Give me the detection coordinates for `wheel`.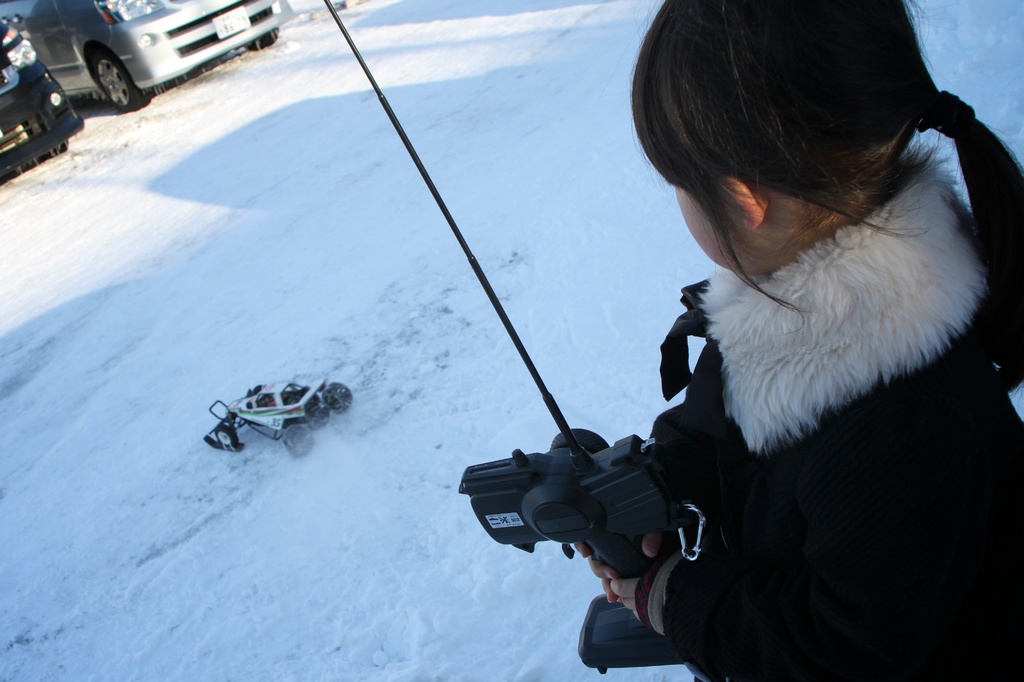
<region>285, 424, 316, 456</region>.
